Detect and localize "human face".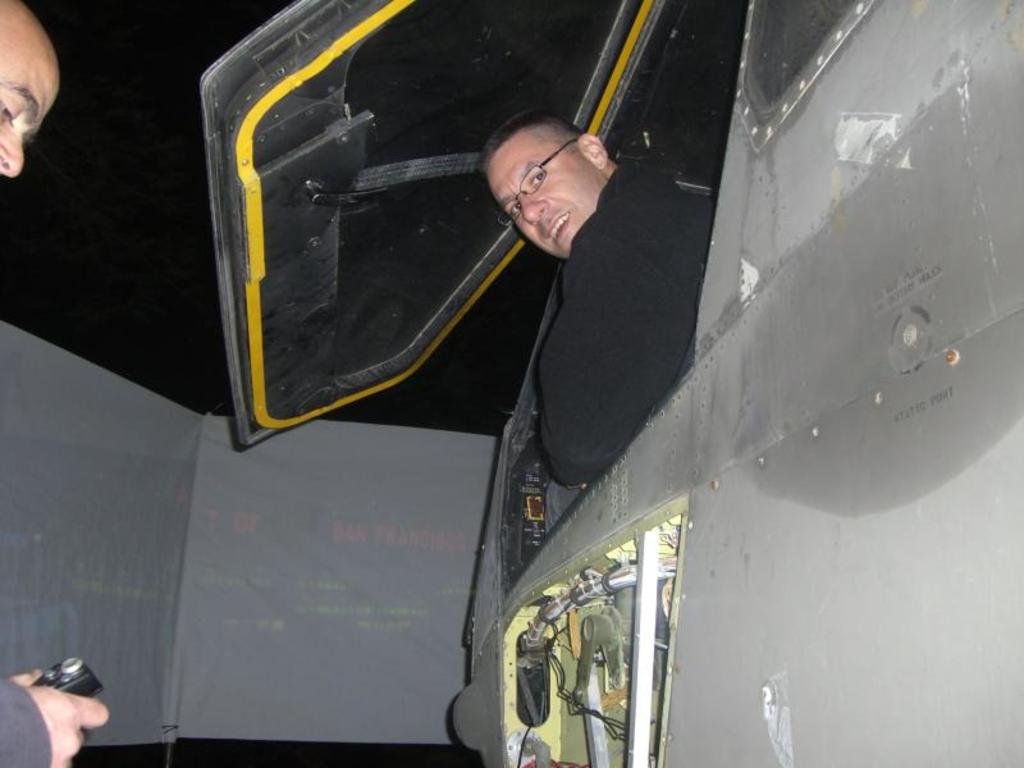
Localized at (0,0,63,179).
